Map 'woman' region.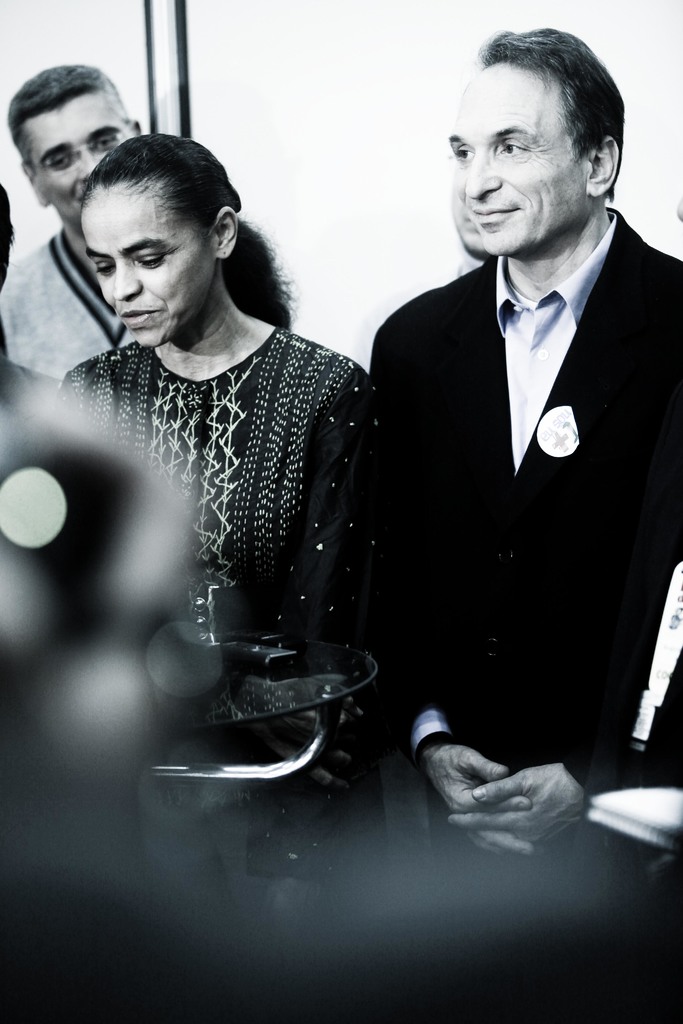
Mapped to box=[35, 130, 407, 863].
